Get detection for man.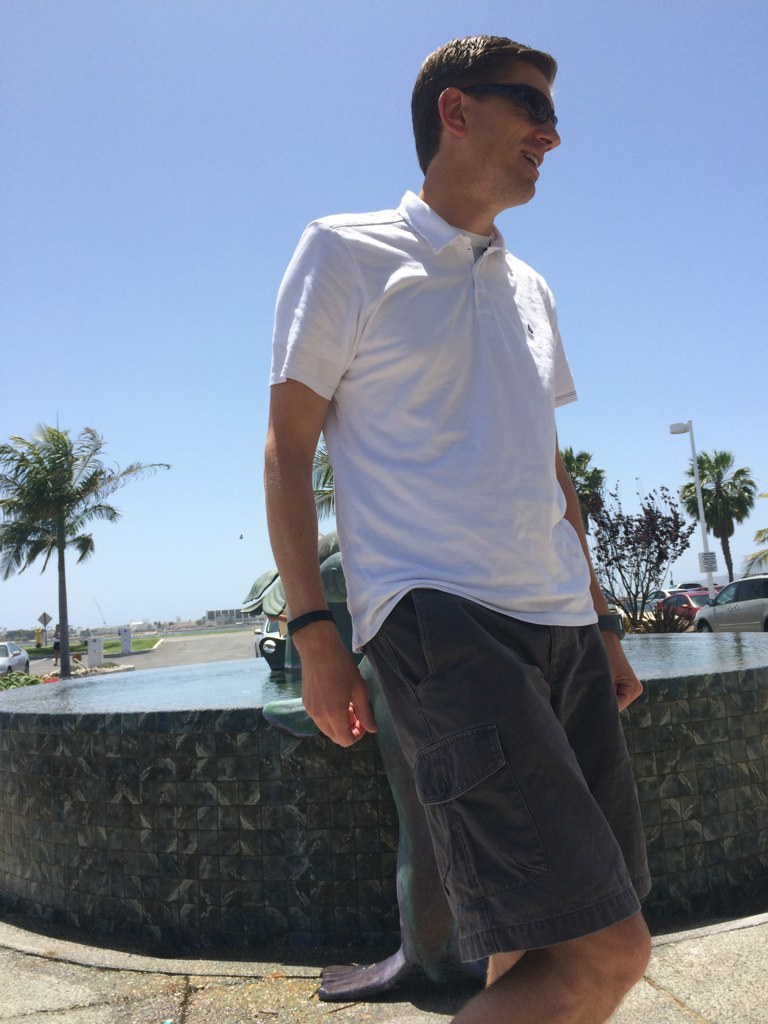
Detection: 258/52/642/1003.
